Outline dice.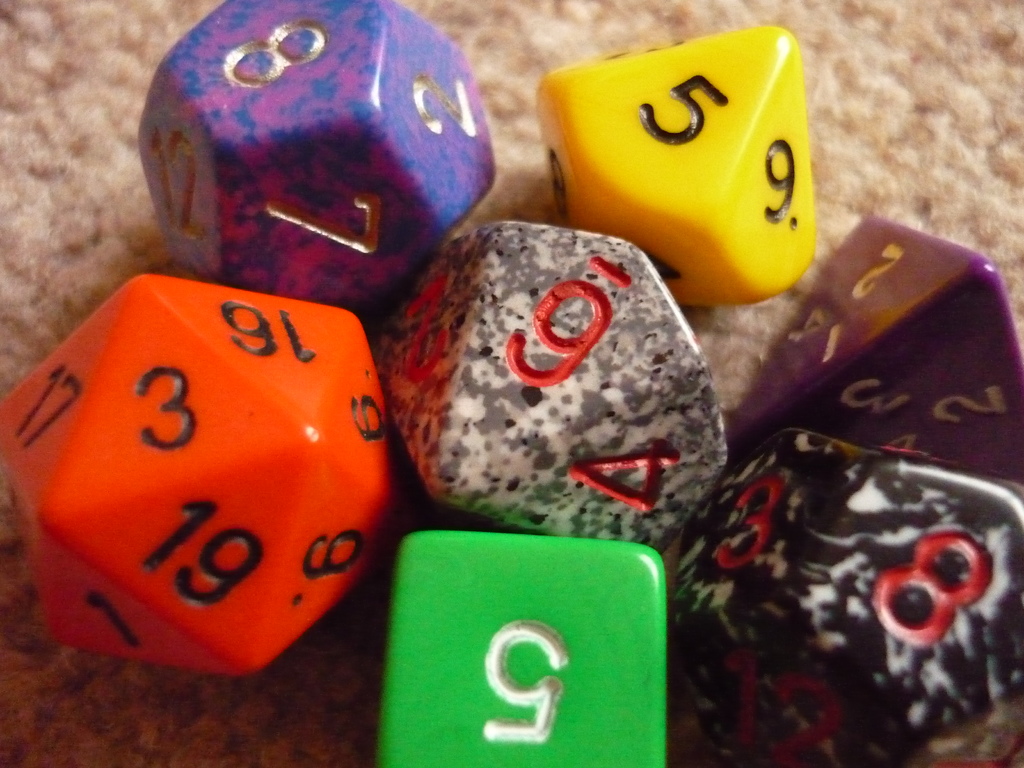
Outline: <box>376,221,727,560</box>.
